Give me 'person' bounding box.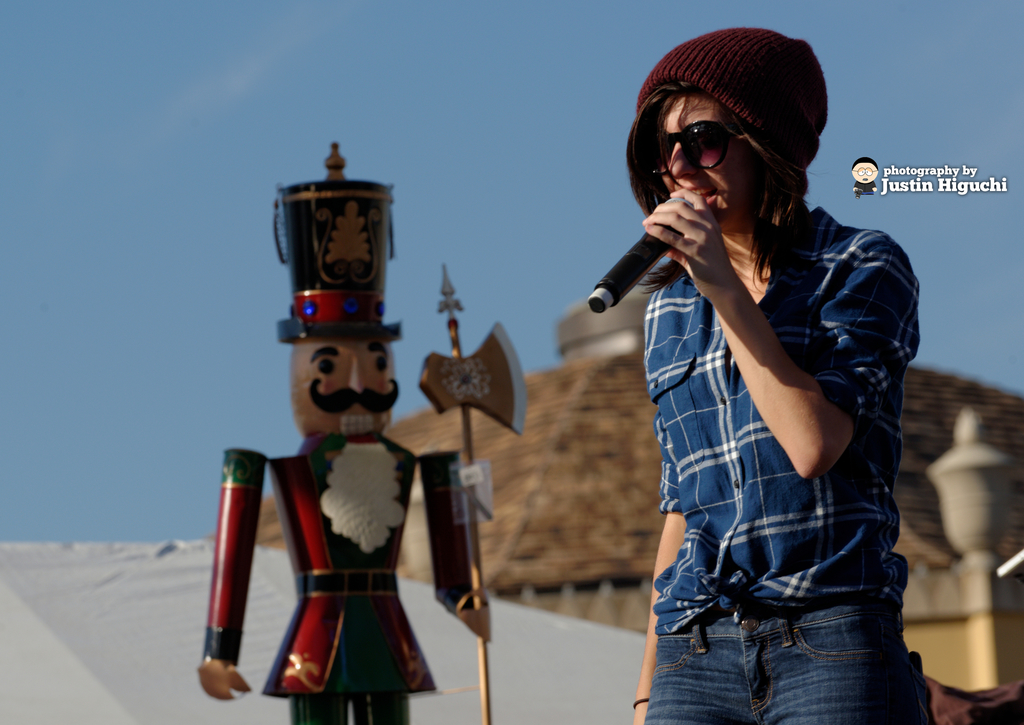
(195, 143, 486, 724).
